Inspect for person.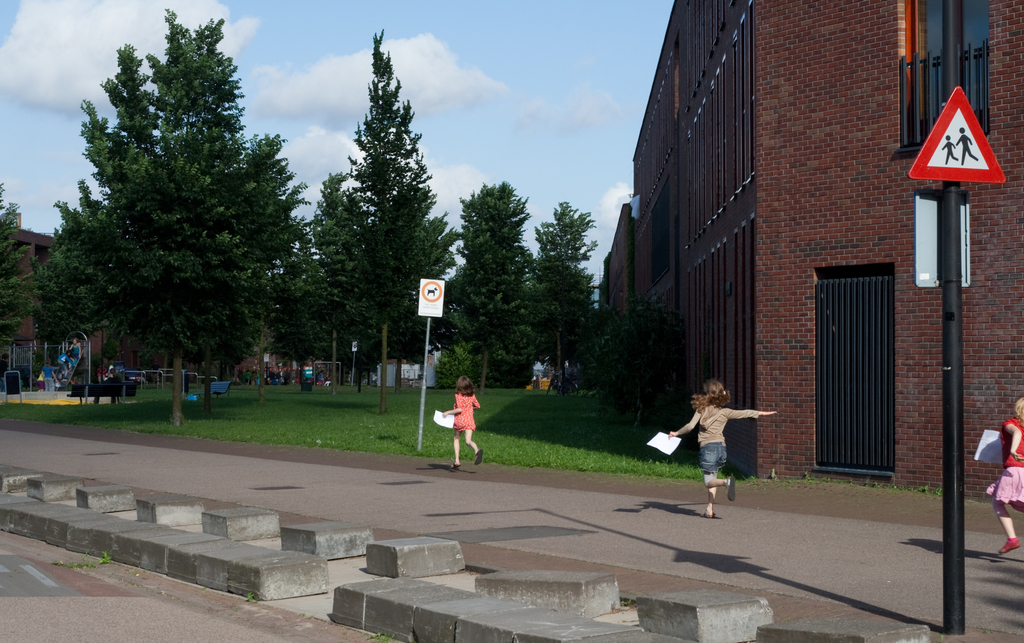
Inspection: <bbox>65, 347, 80, 370</bbox>.
